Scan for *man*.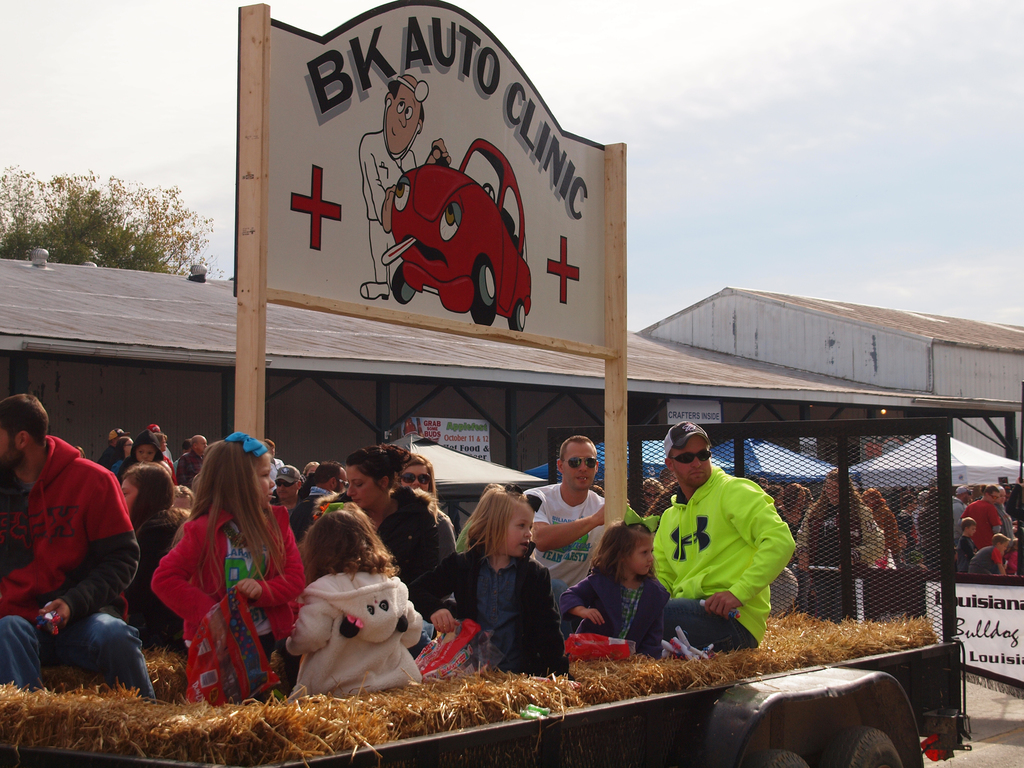
Scan result: [8, 414, 133, 697].
